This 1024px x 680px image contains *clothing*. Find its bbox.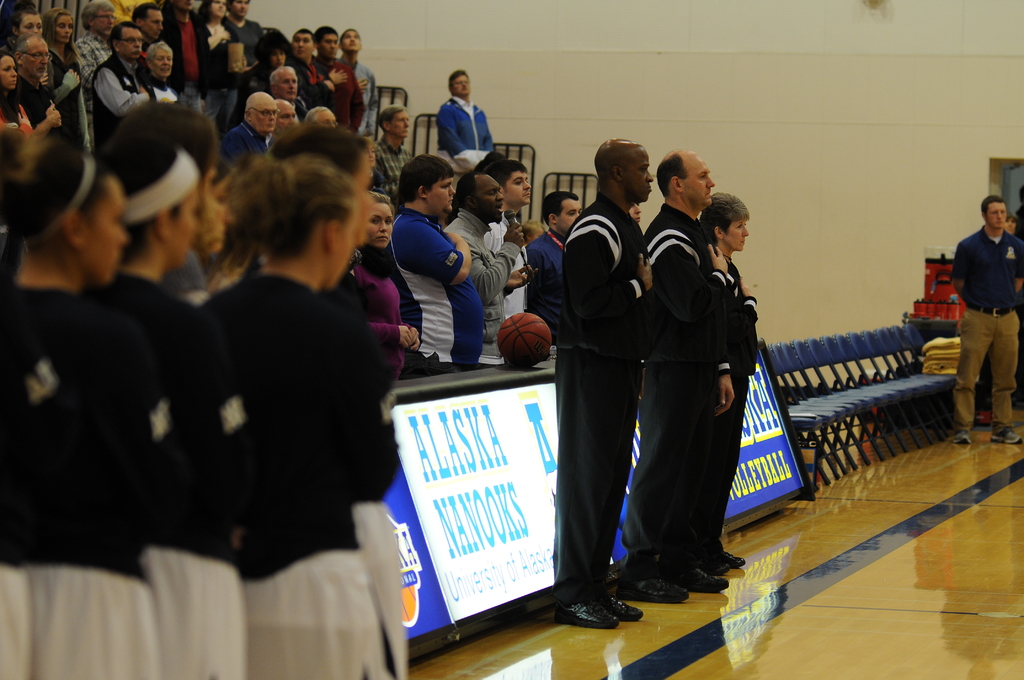
crop(394, 206, 480, 371).
